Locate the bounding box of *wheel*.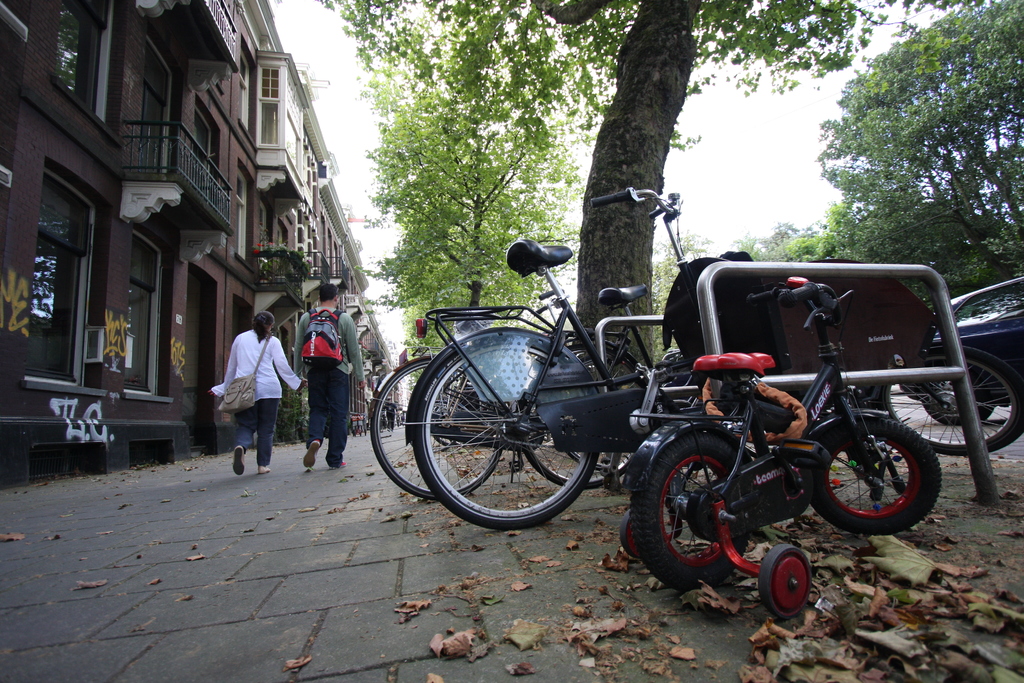
Bounding box: 632 421 761 585.
